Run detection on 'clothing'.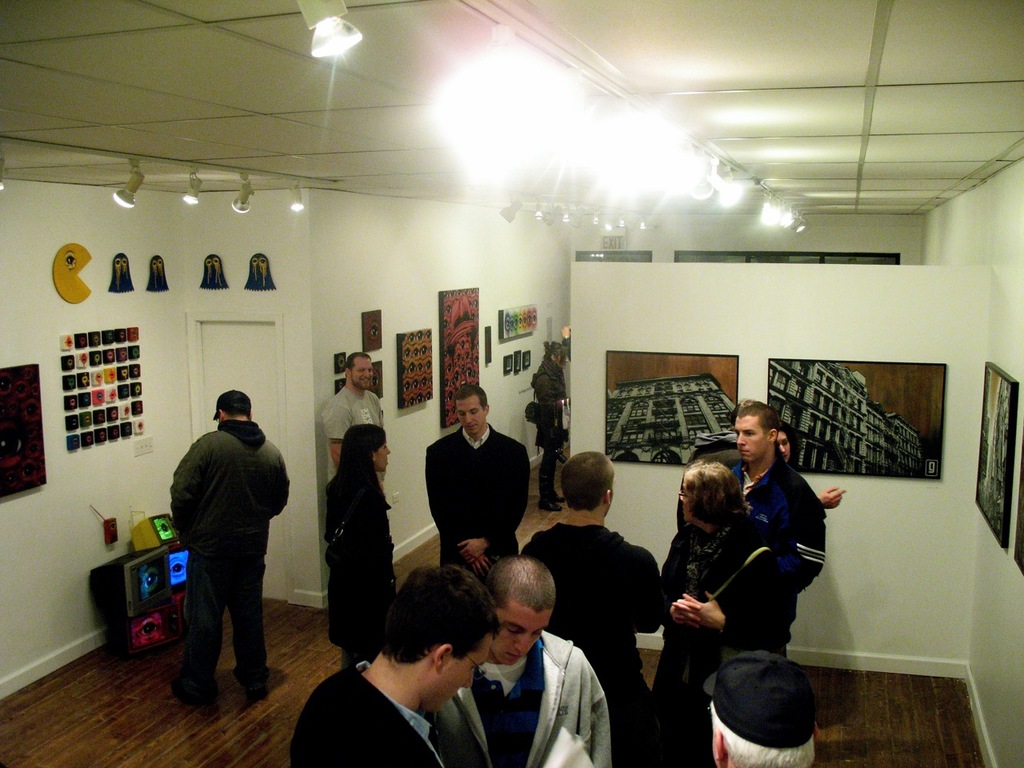
Result: bbox(433, 630, 611, 767).
